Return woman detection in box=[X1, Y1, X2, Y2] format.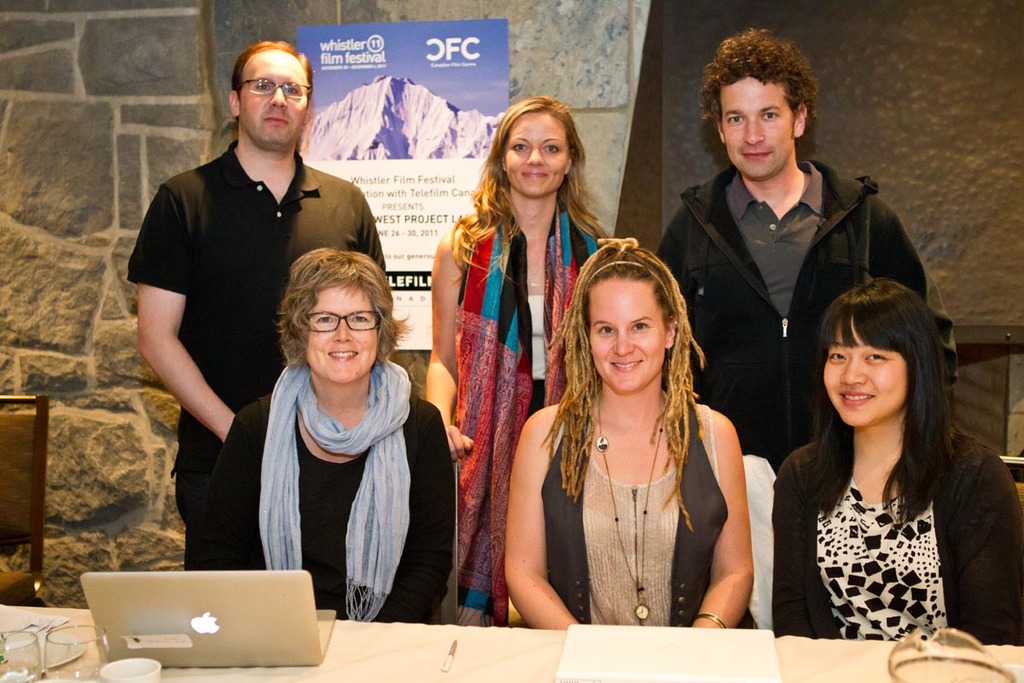
box=[419, 98, 624, 630].
